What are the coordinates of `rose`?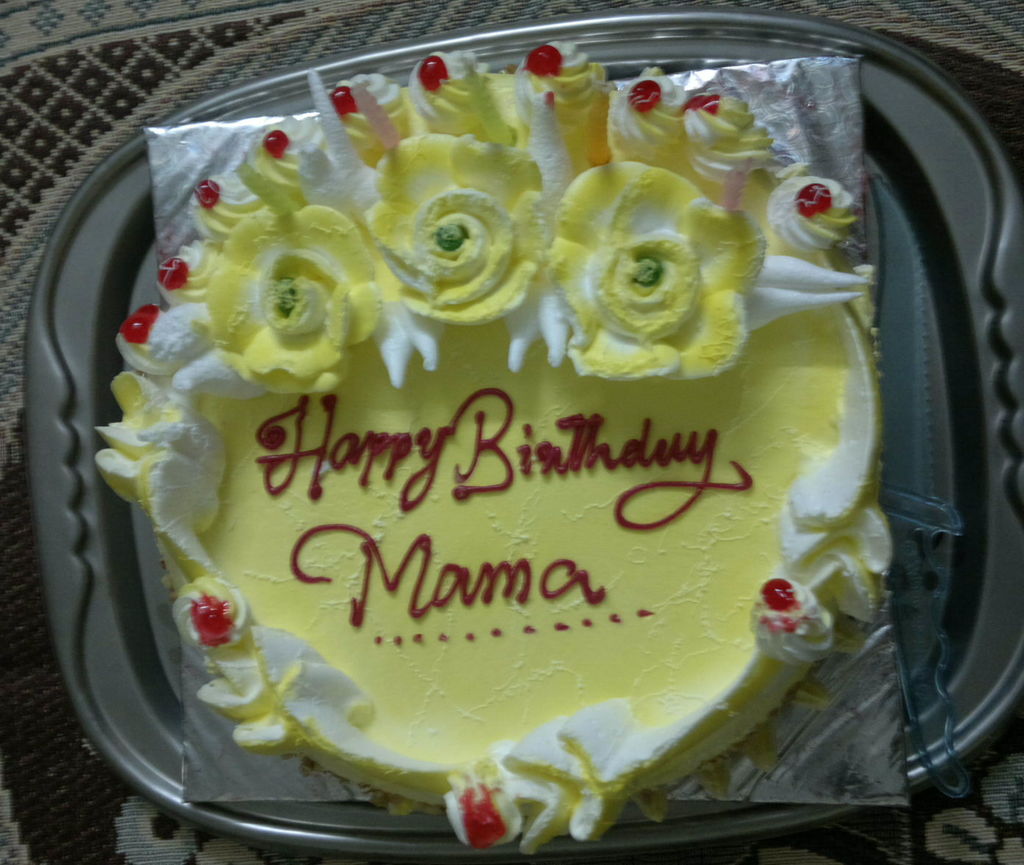
detection(364, 135, 555, 327).
